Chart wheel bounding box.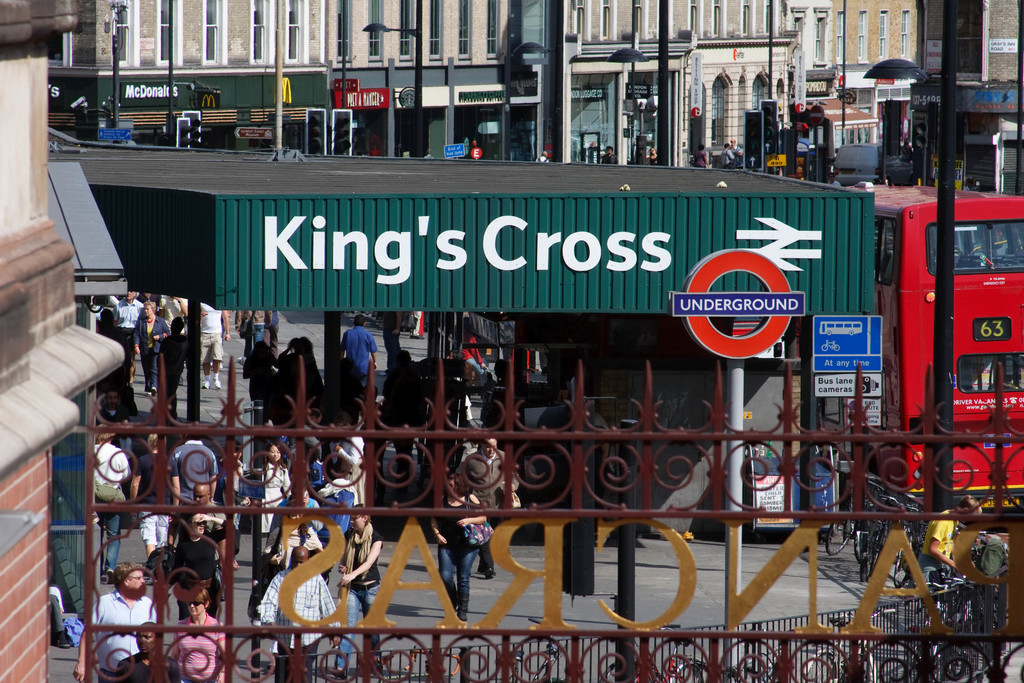
Charted: (left=826, top=508, right=852, bottom=554).
